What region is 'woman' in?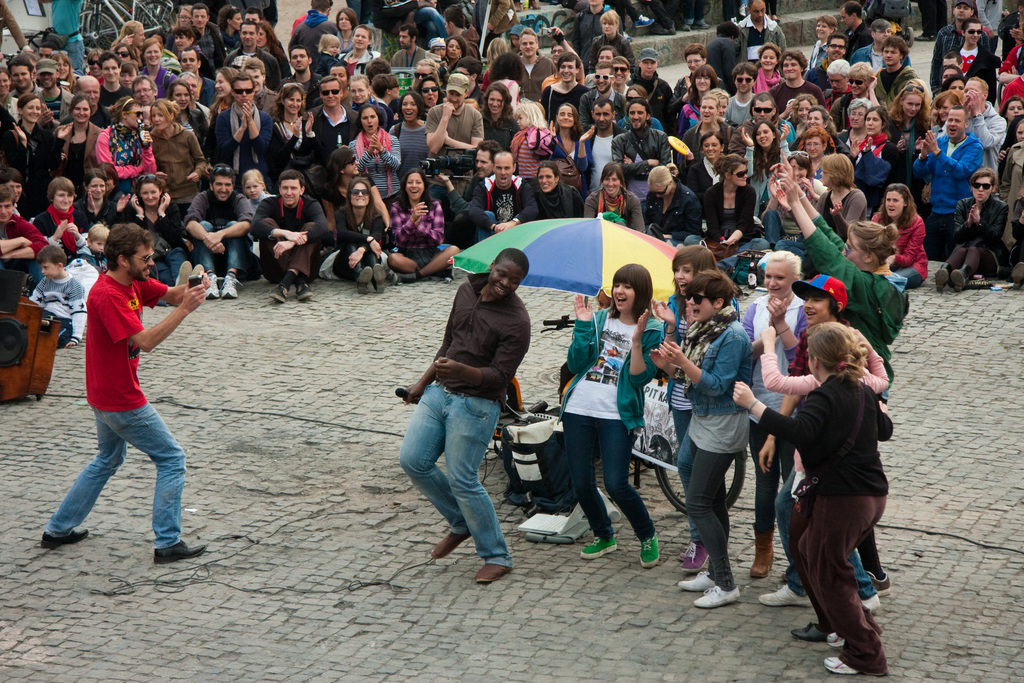
box=[166, 77, 208, 143].
